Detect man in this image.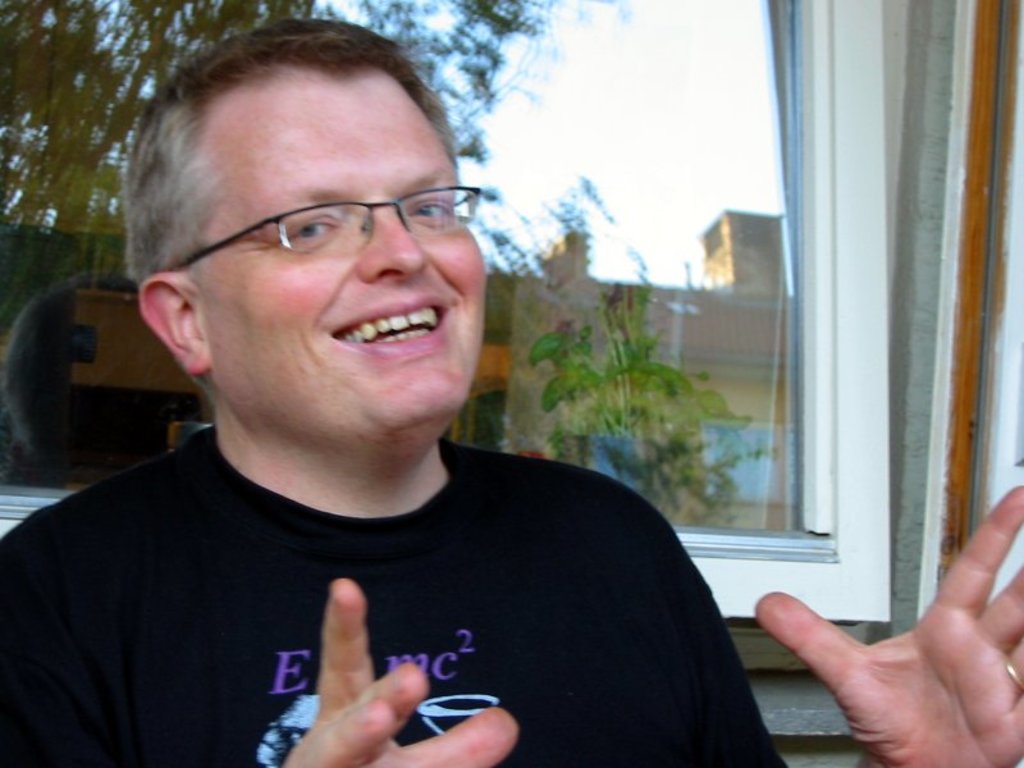
Detection: [0,15,1023,767].
